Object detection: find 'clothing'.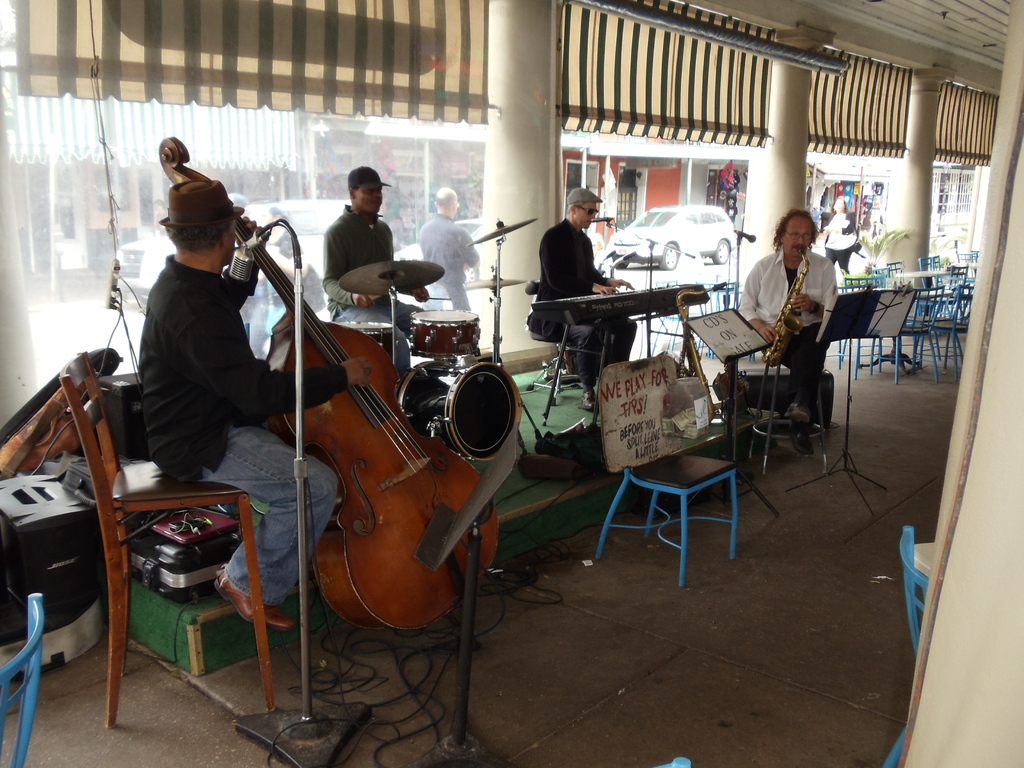
[left=532, top=212, right=647, bottom=393].
